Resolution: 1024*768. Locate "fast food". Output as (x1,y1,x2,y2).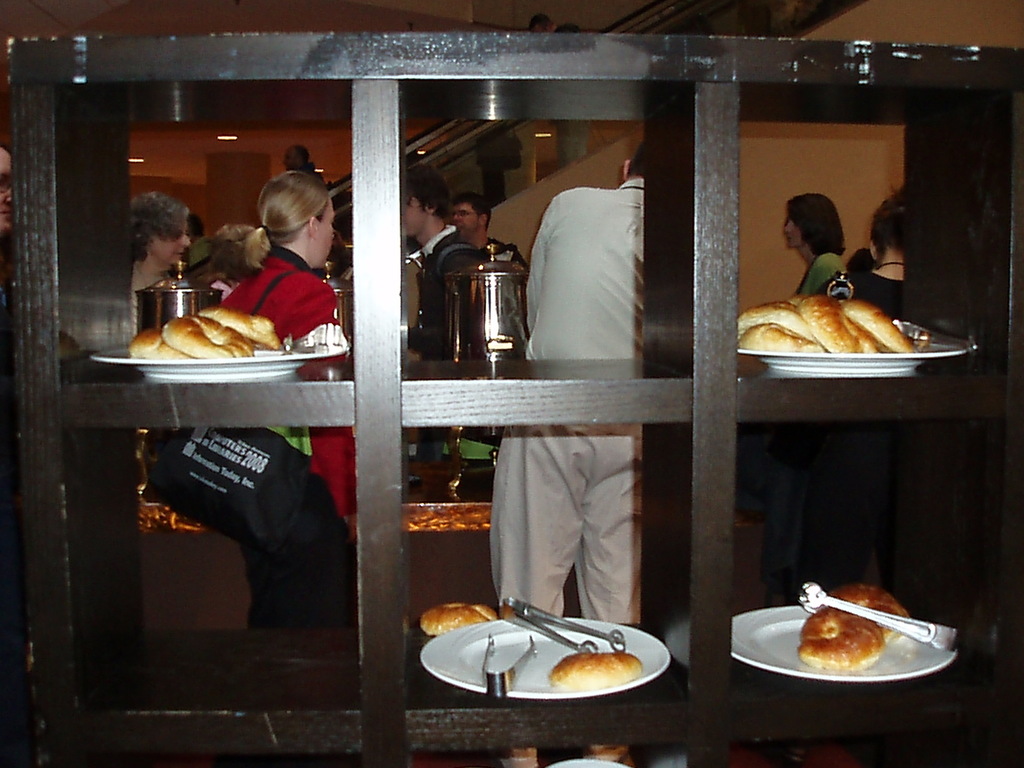
(742,264,936,371).
